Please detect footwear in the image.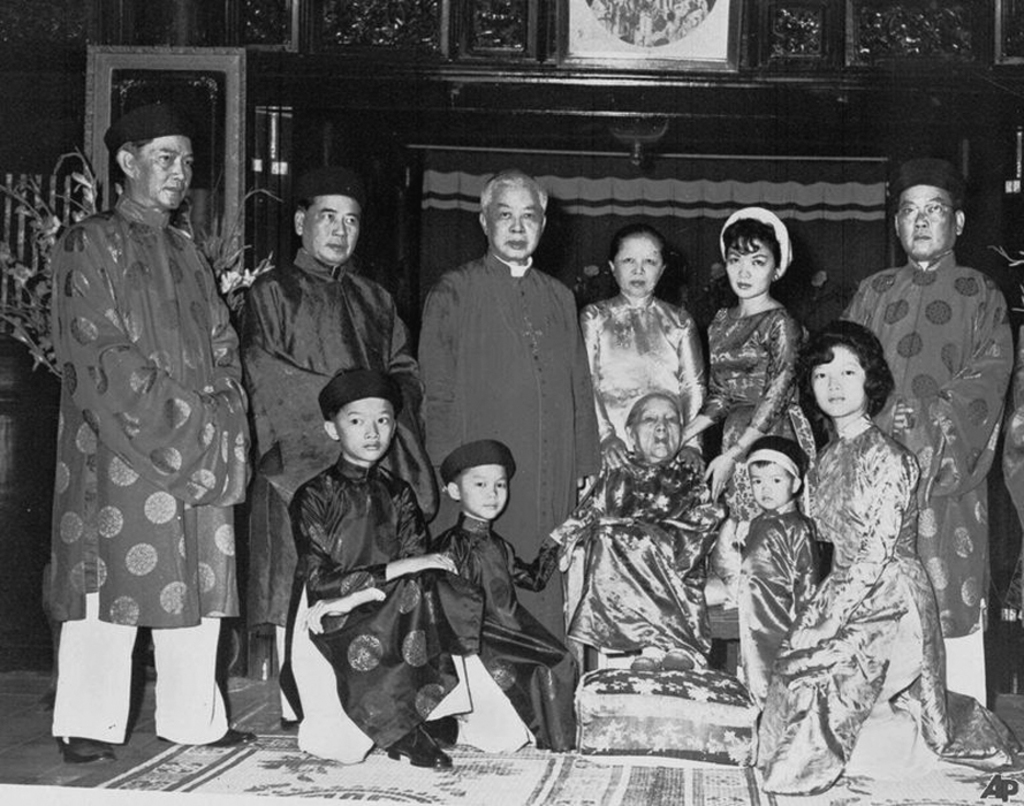
locate(159, 730, 259, 744).
